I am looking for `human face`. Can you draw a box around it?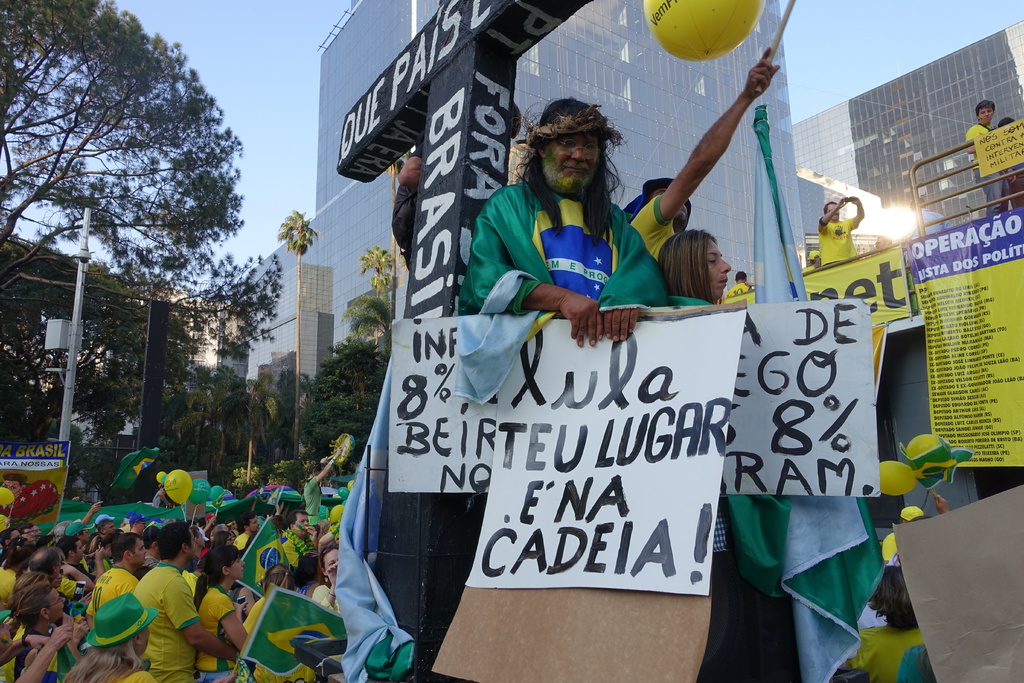
Sure, the bounding box is [left=829, top=199, right=840, bottom=218].
